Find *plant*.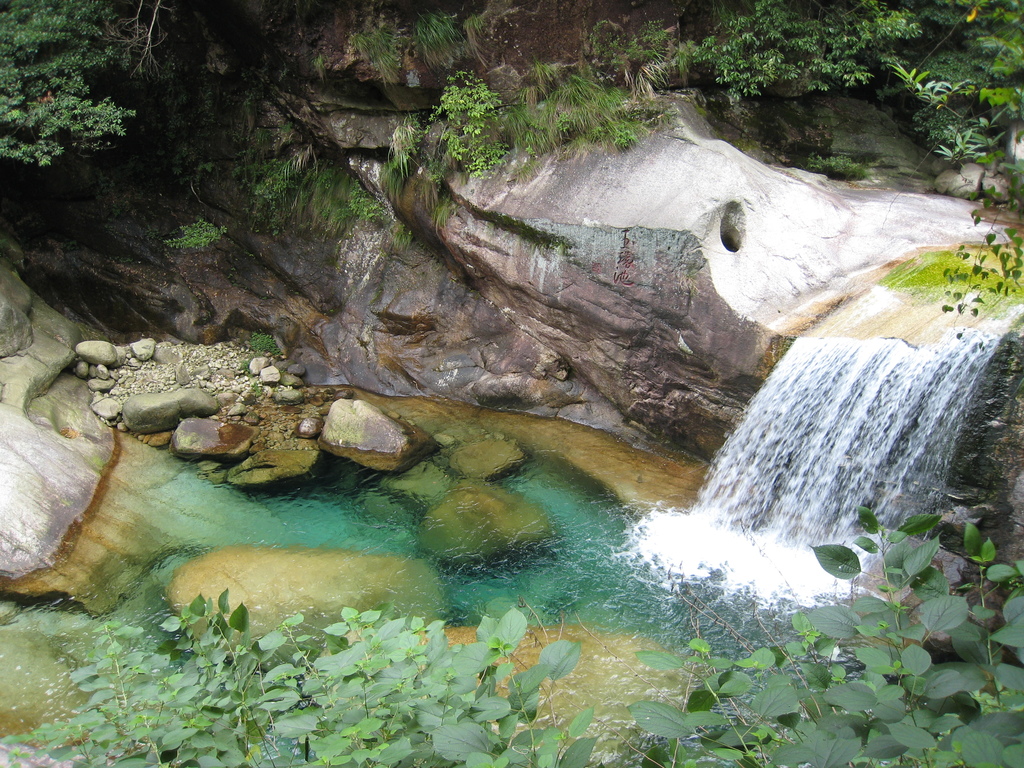
region(587, 17, 671, 66).
